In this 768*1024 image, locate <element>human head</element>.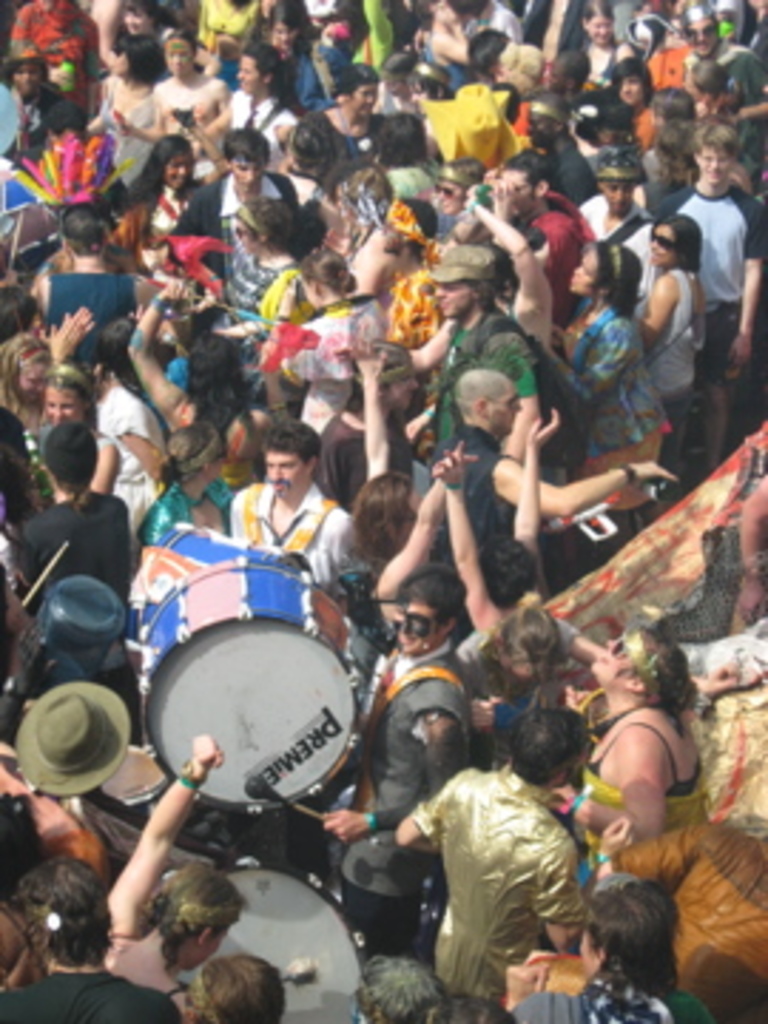
Bounding box: locate(71, 330, 122, 378).
